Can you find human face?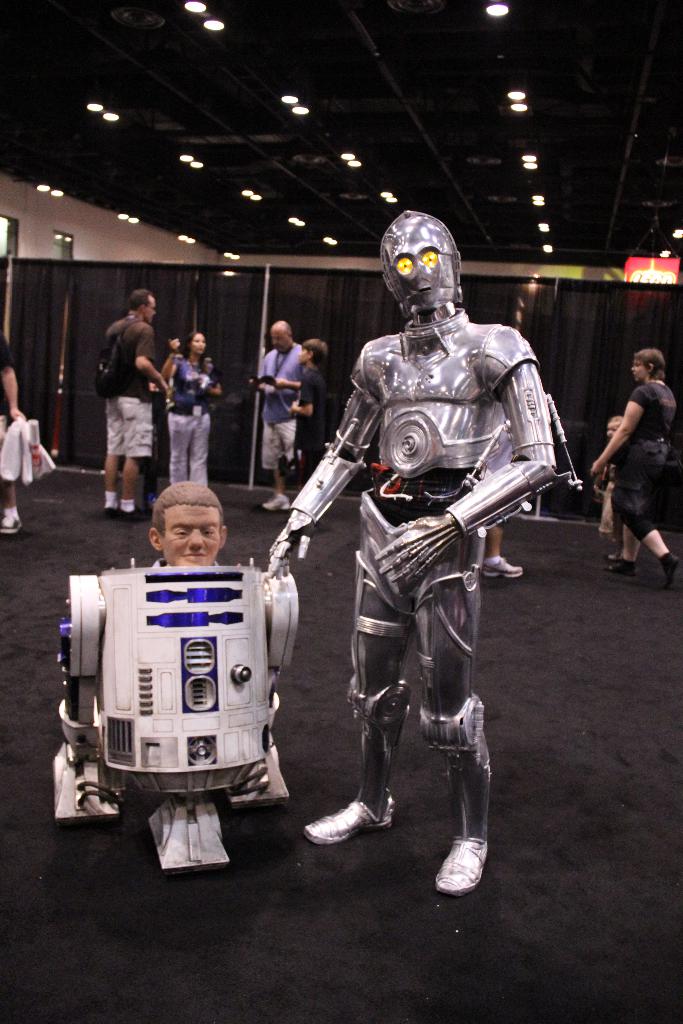
Yes, bounding box: 146 297 155 319.
